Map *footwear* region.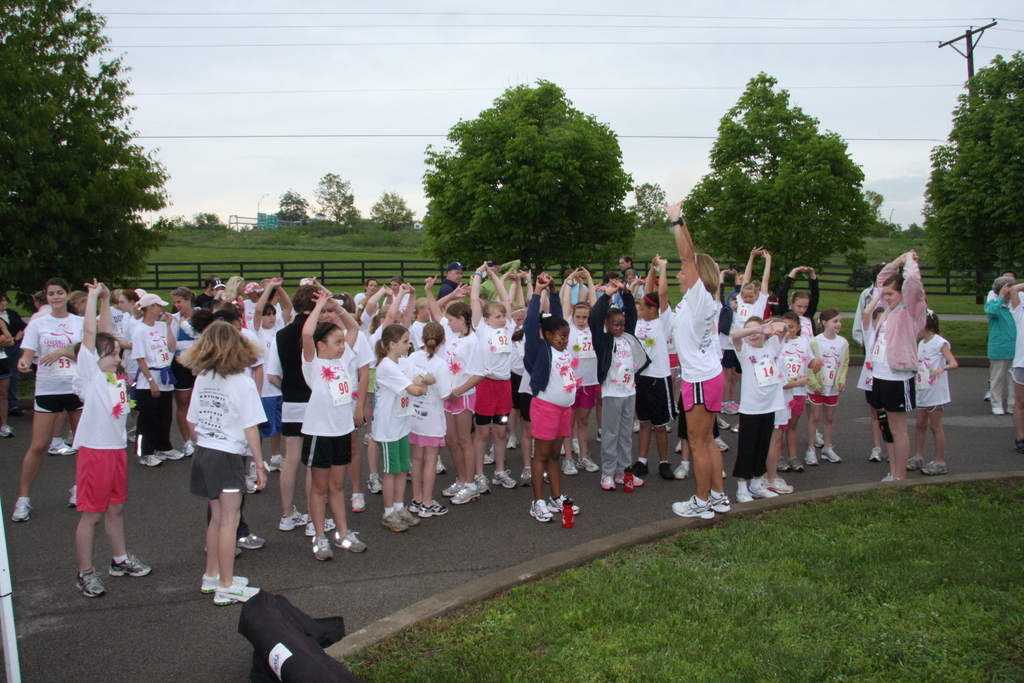
Mapped to box=[411, 496, 432, 521].
